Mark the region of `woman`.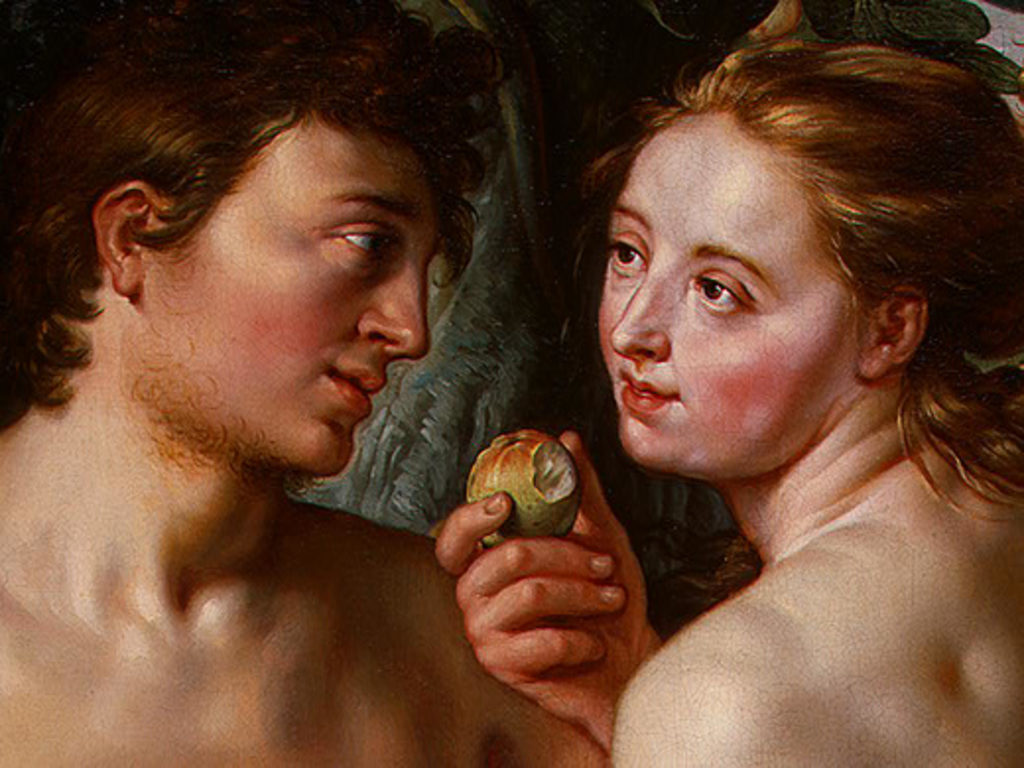
Region: [429, 0, 1022, 766].
